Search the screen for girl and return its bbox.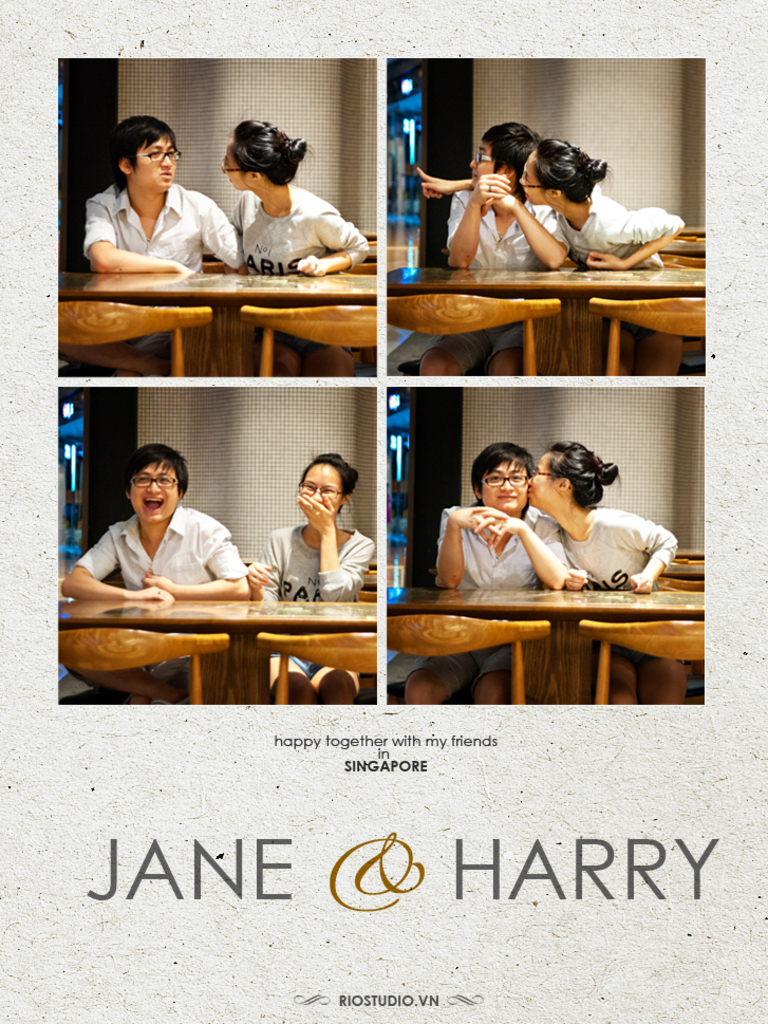
Found: box(412, 137, 678, 375).
